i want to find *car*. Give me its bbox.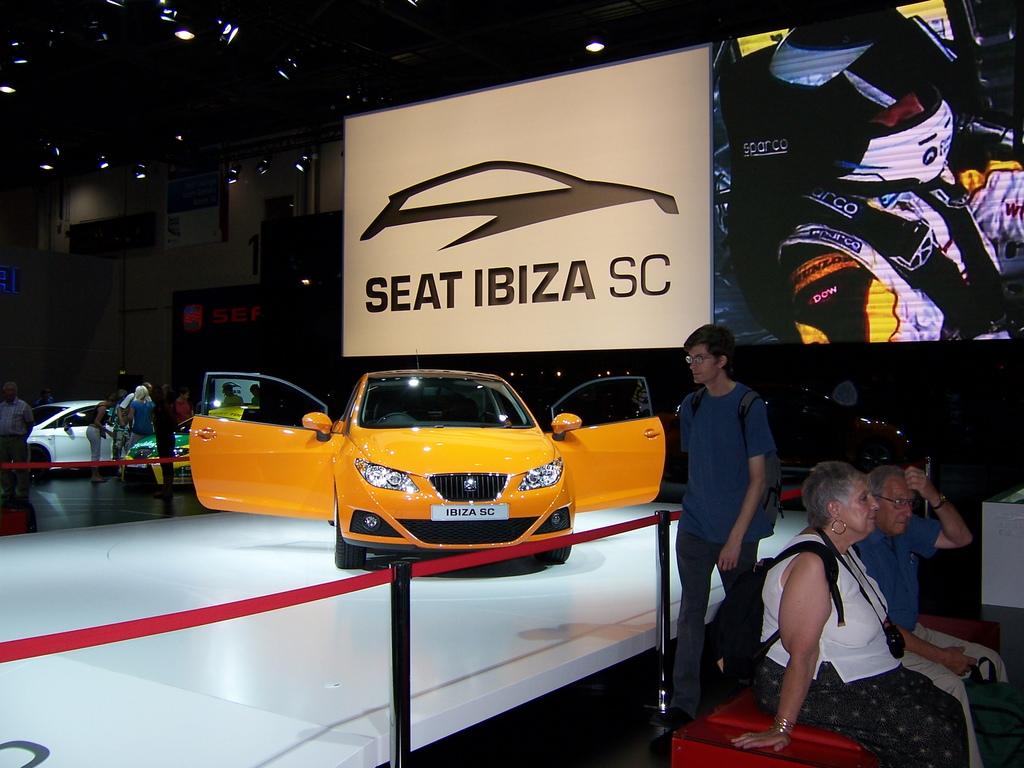
24,399,118,467.
